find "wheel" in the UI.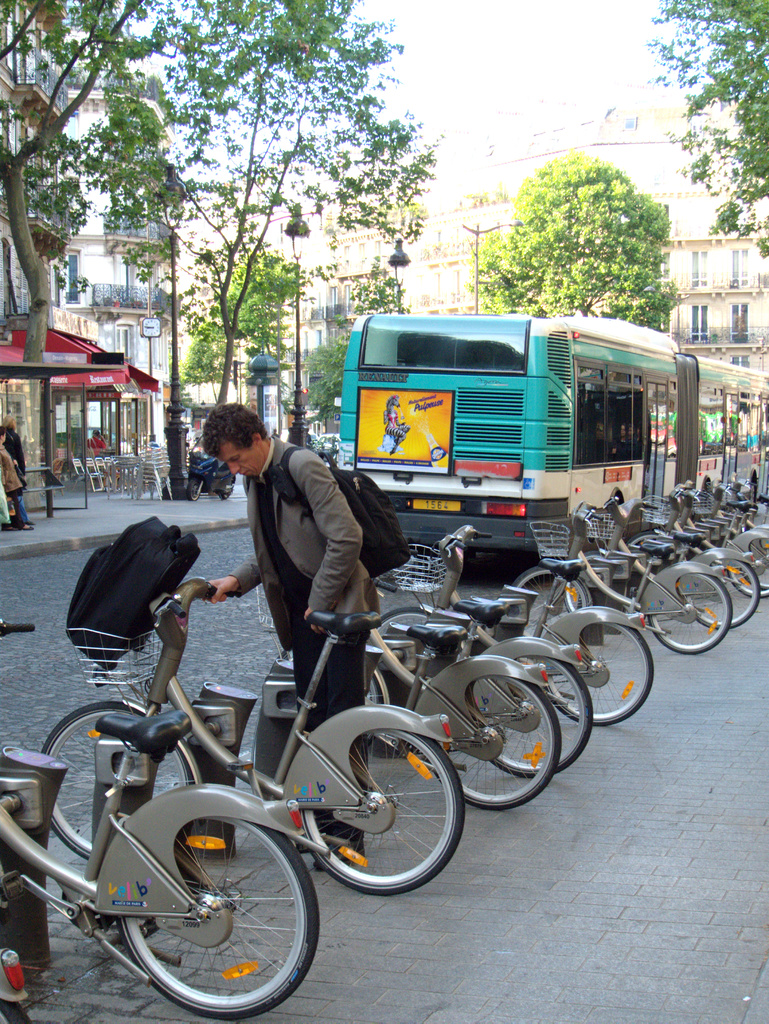
UI element at {"x1": 436, "y1": 679, "x2": 562, "y2": 813}.
